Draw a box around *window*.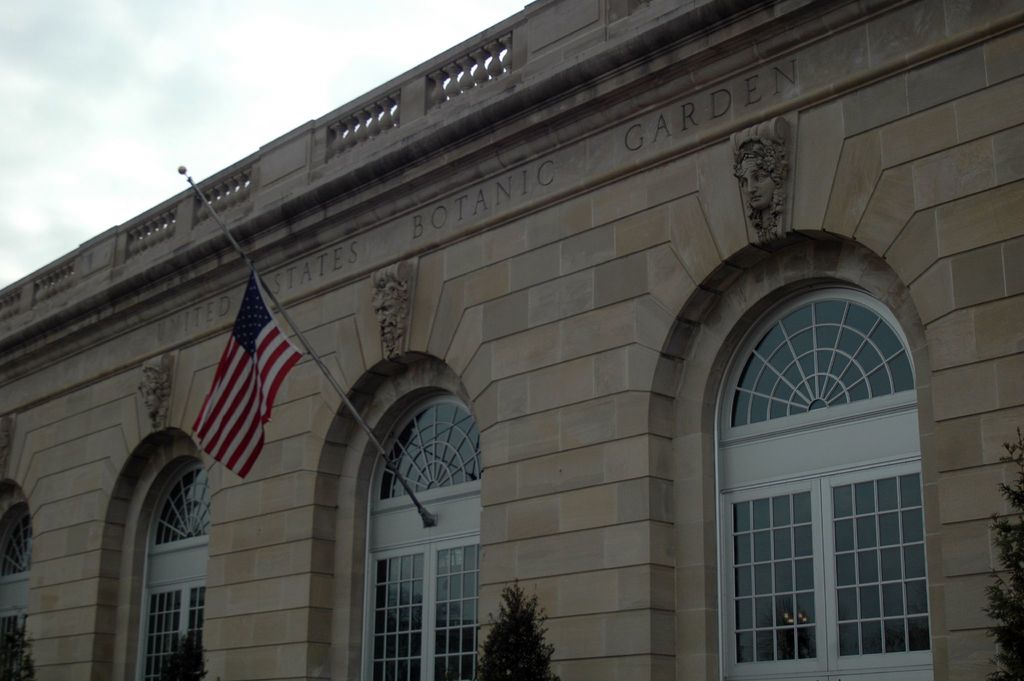
(left=723, top=254, right=931, bottom=648).
